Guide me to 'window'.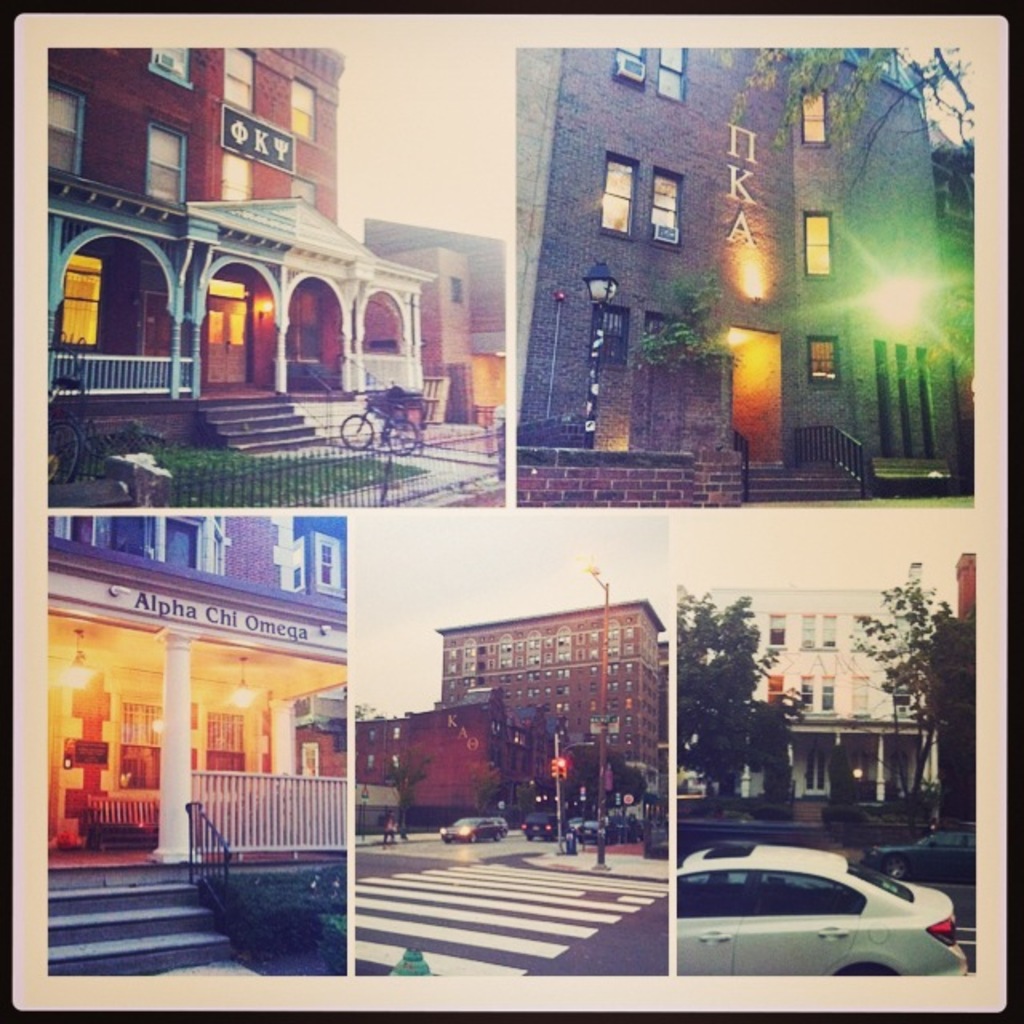
Guidance: (x1=613, y1=45, x2=646, y2=69).
